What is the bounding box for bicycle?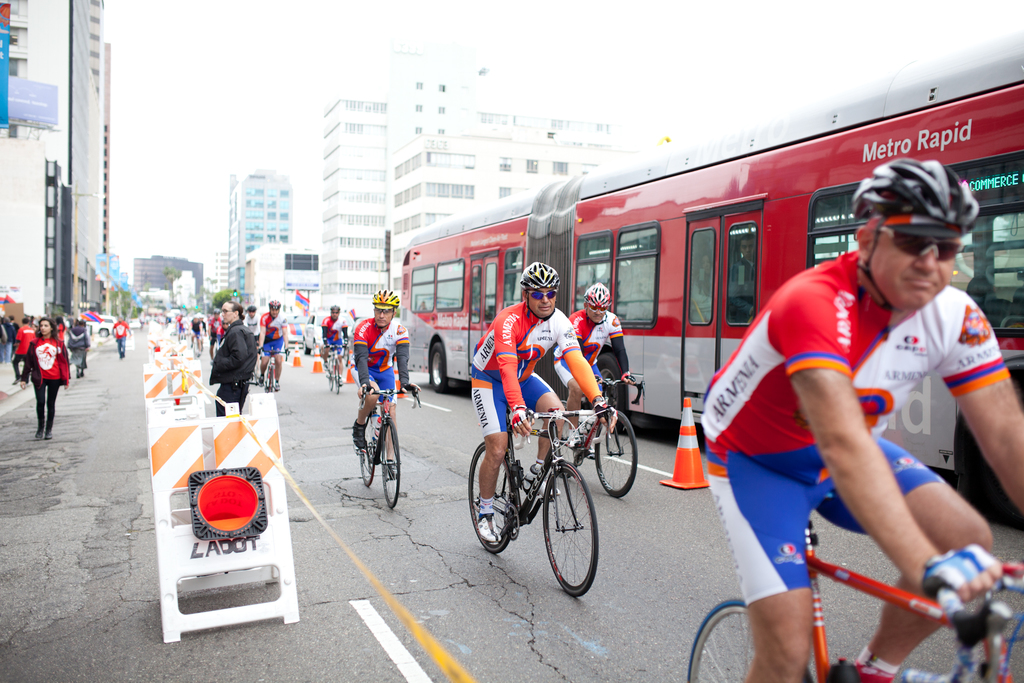
box(544, 365, 645, 502).
